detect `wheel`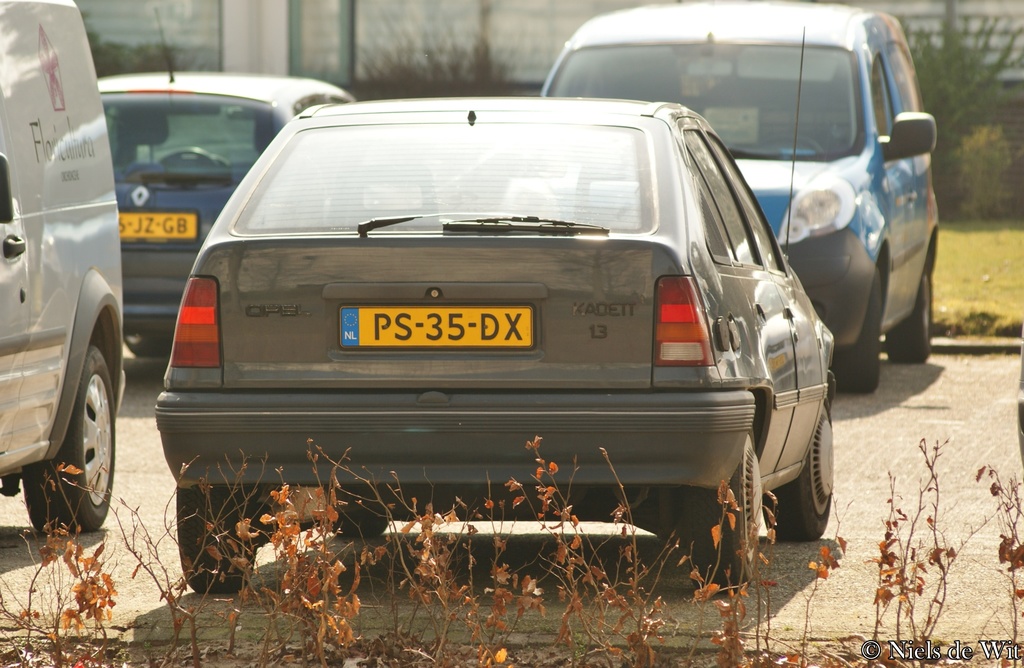
crop(680, 435, 757, 589)
